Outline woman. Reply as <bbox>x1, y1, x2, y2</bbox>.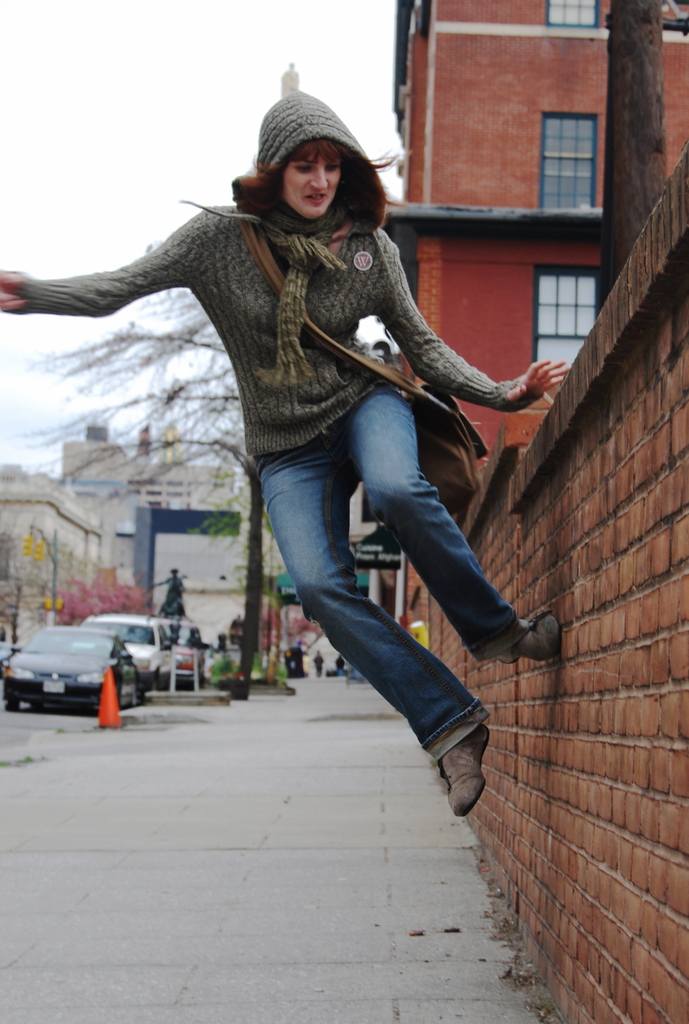
<bbox>119, 89, 556, 854</bbox>.
